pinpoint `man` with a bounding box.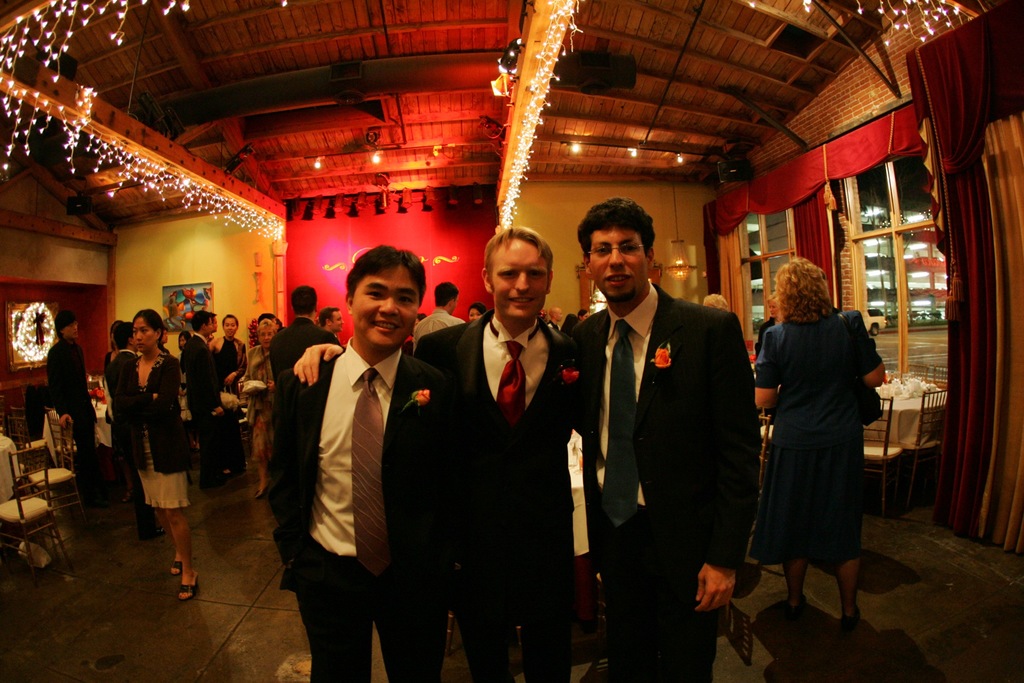
x1=205, y1=318, x2=219, y2=343.
